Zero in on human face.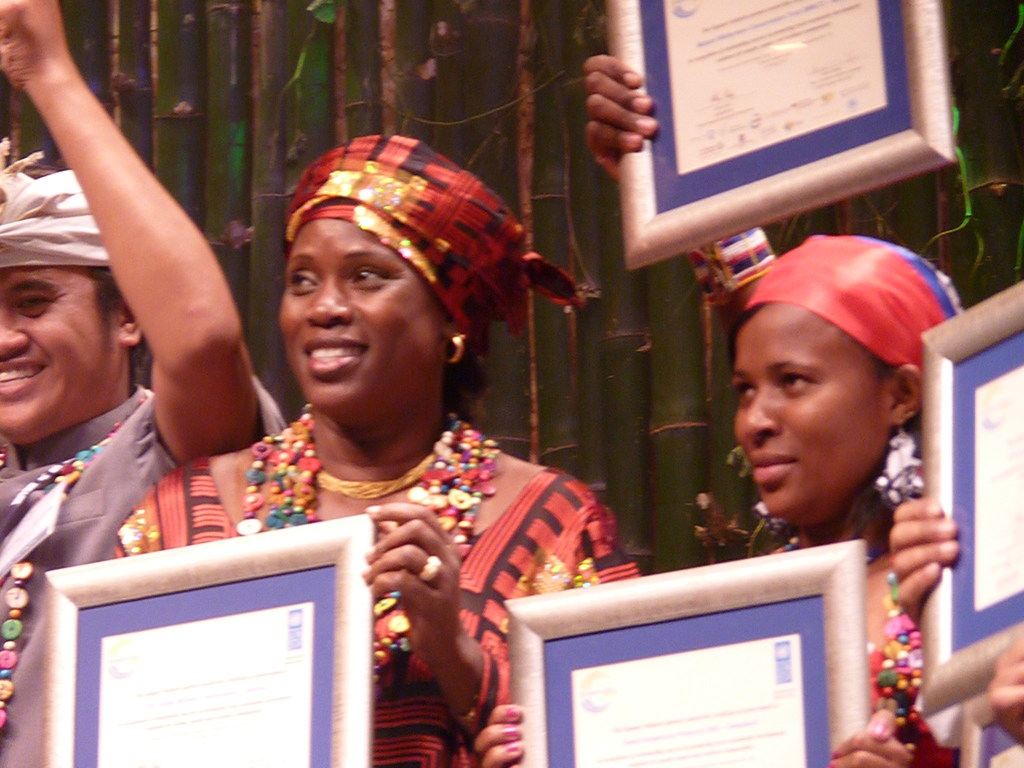
Zeroed in: 730/295/879/529.
